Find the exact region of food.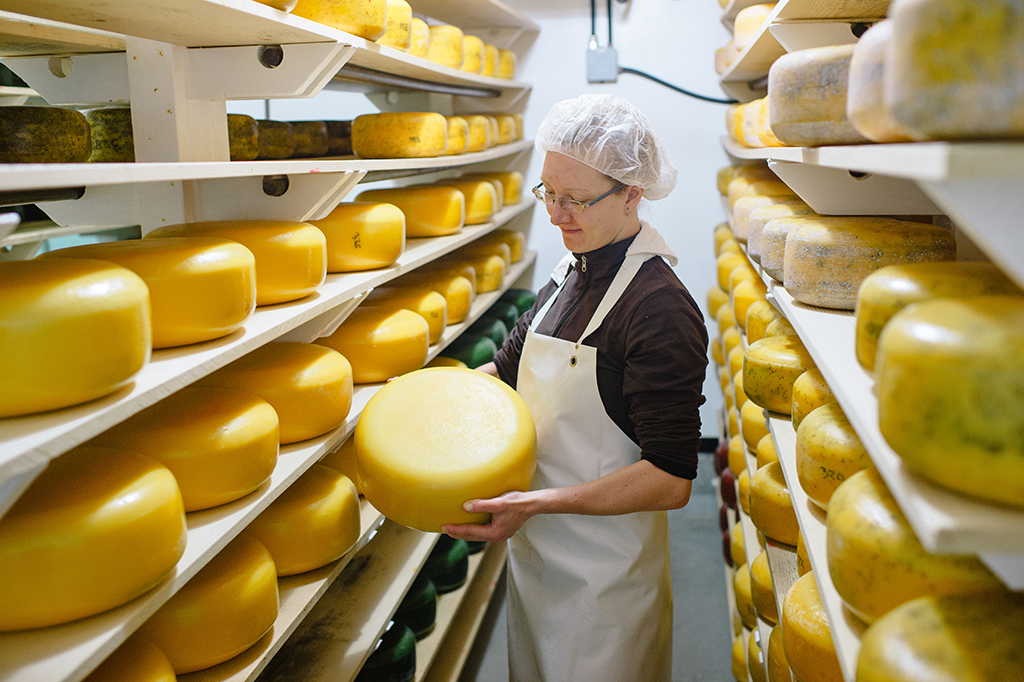
Exact region: [left=468, top=172, right=523, bottom=203].
